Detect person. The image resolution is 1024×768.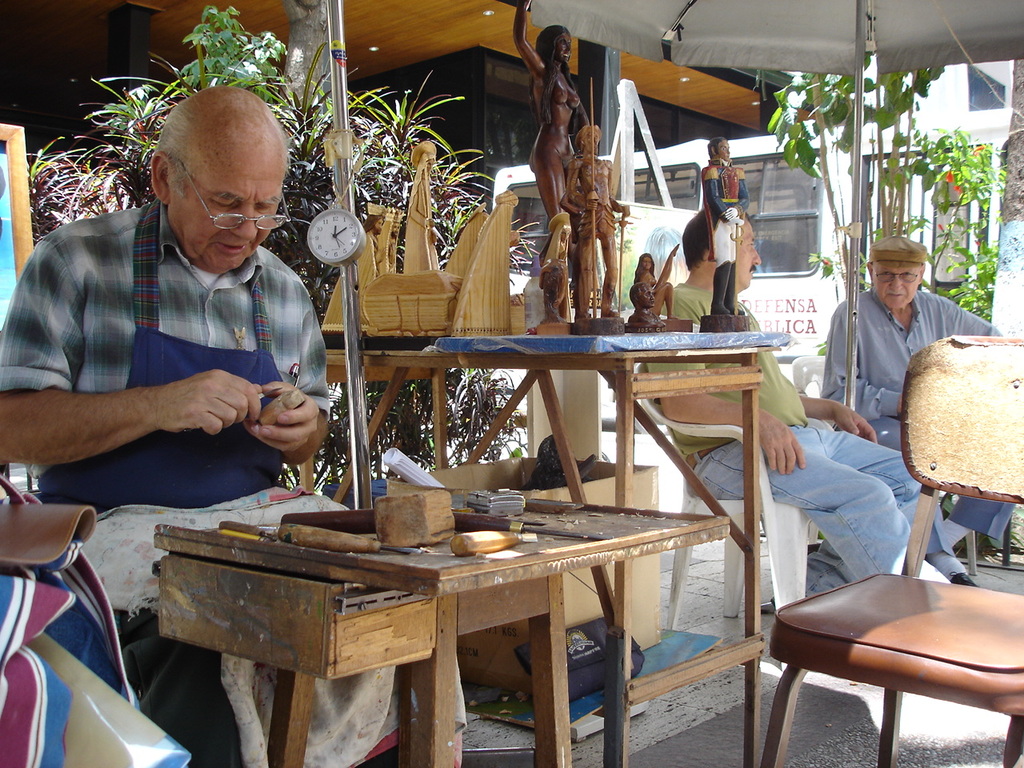
select_region(699, 136, 738, 332).
